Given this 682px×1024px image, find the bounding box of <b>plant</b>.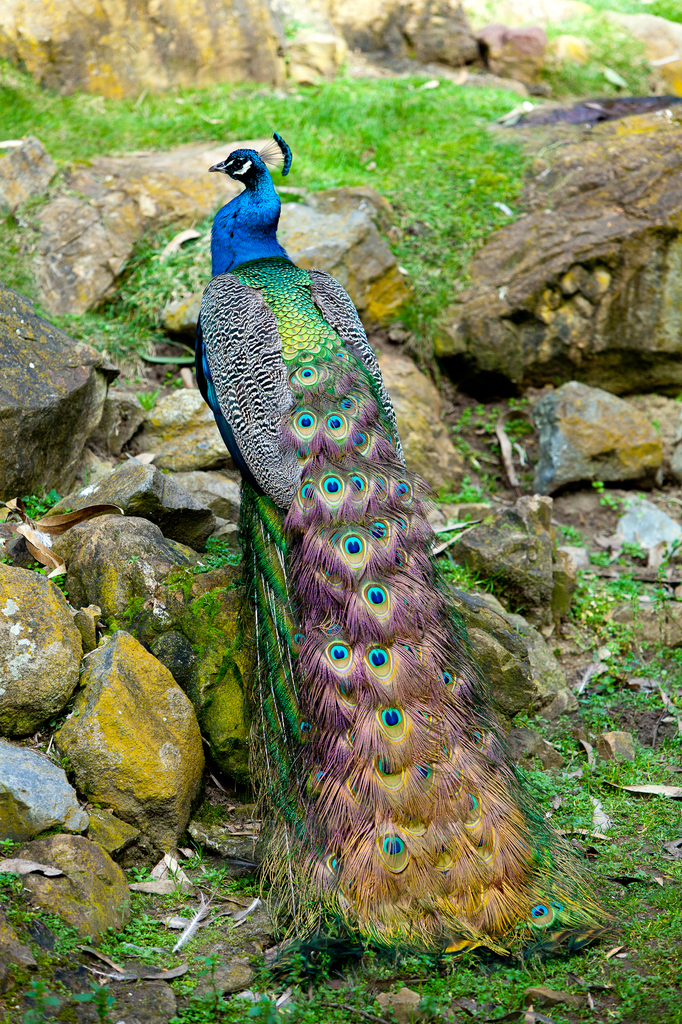
left=556, top=528, right=587, bottom=556.
